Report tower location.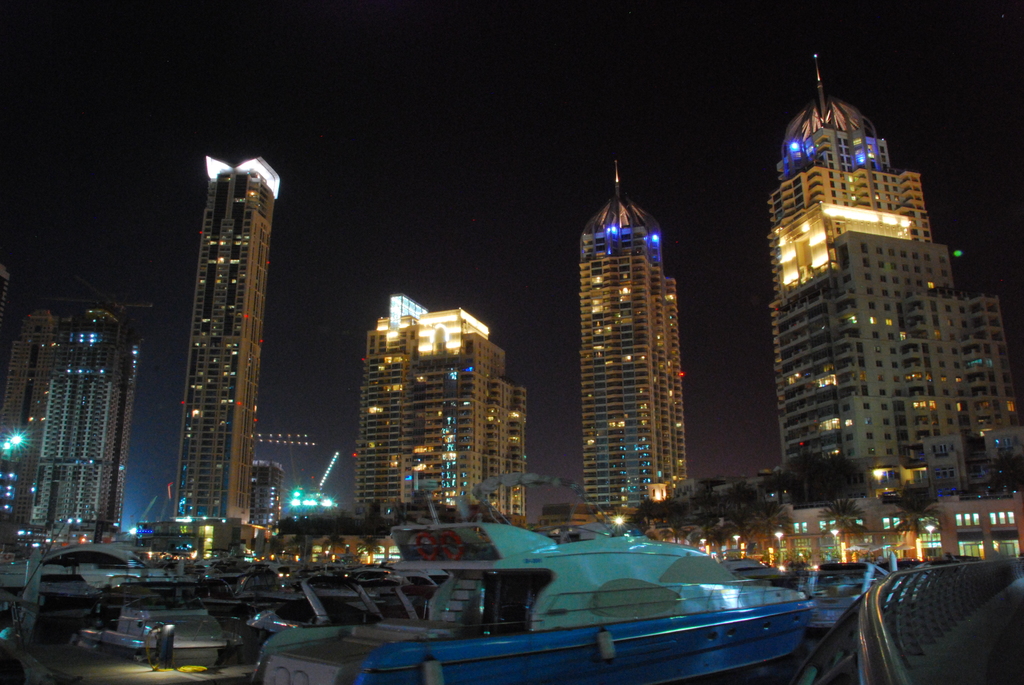
Report: (244,457,285,539).
